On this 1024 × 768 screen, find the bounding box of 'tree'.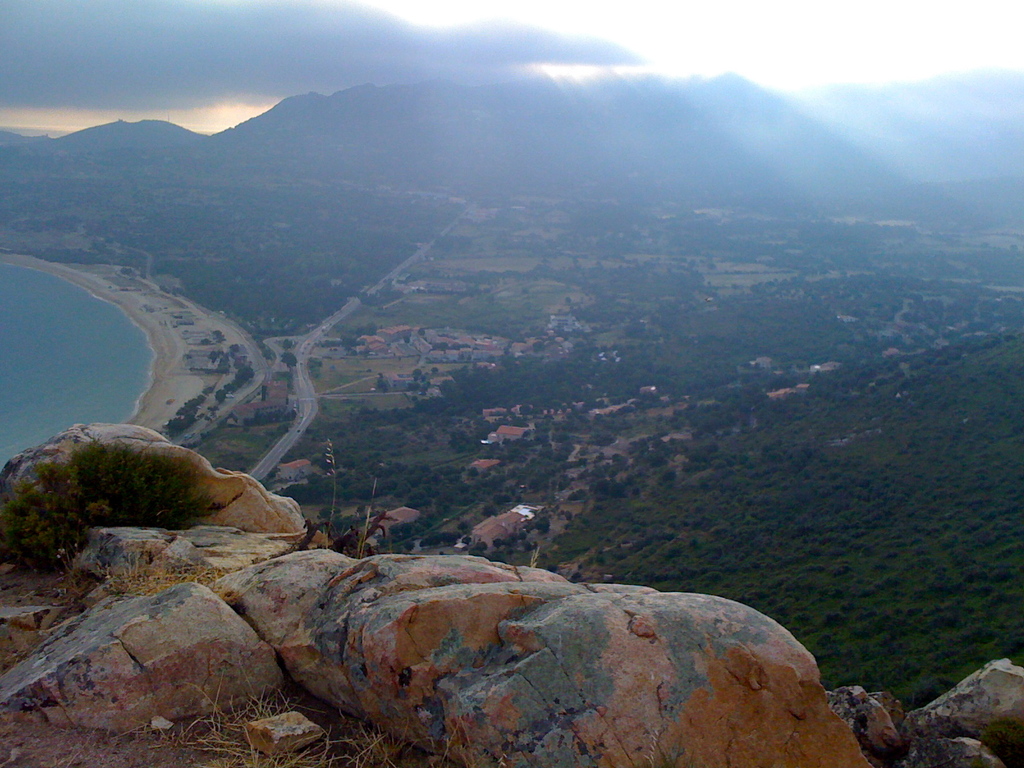
Bounding box: x1=212 y1=385 x2=230 y2=396.
